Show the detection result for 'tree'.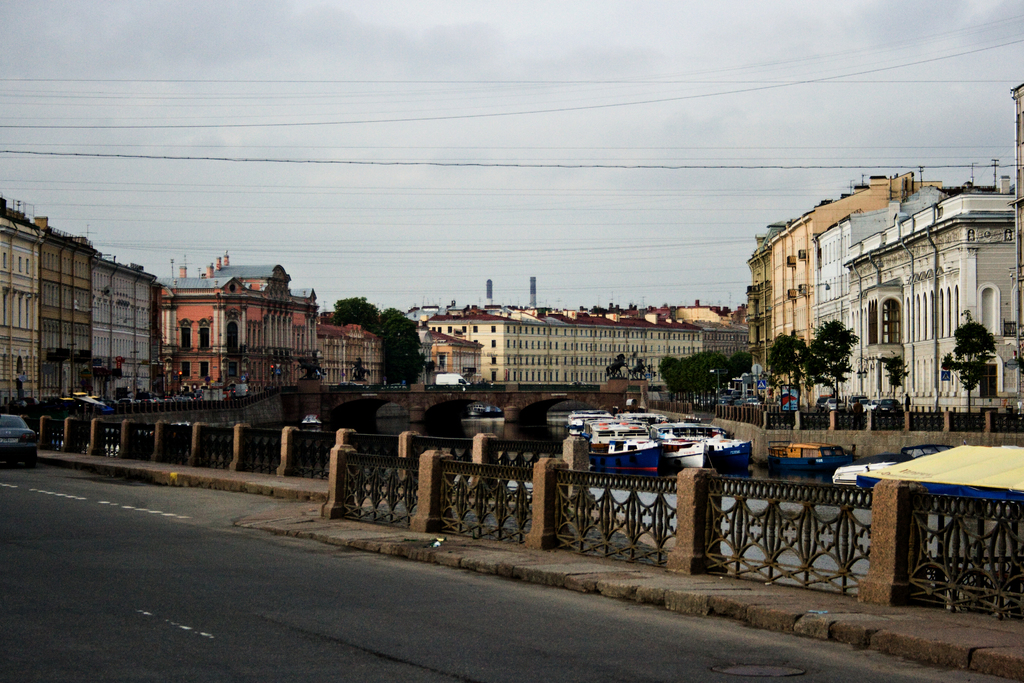
left=385, top=316, right=426, bottom=390.
